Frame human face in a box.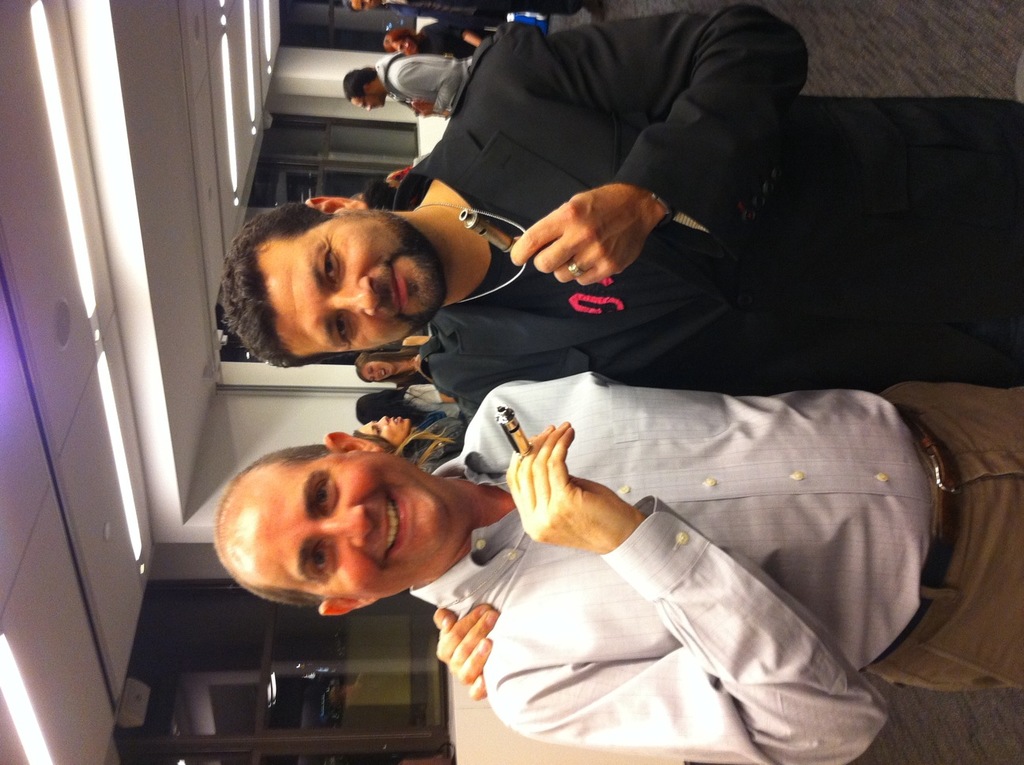
[x1=359, y1=414, x2=406, y2=439].
